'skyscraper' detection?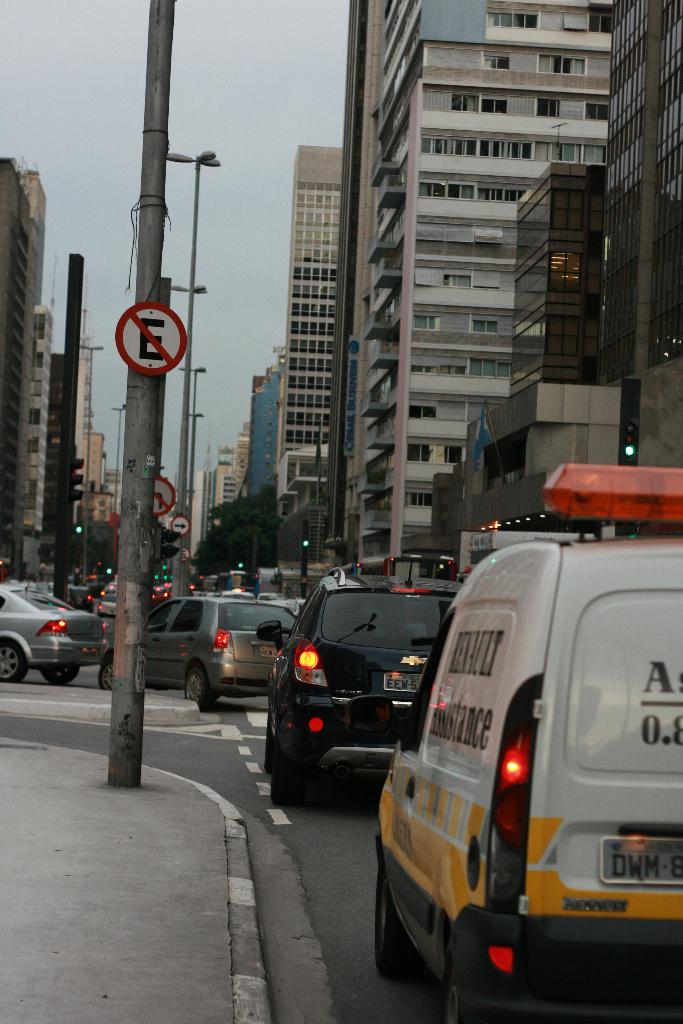
l=0, t=154, r=48, b=585
